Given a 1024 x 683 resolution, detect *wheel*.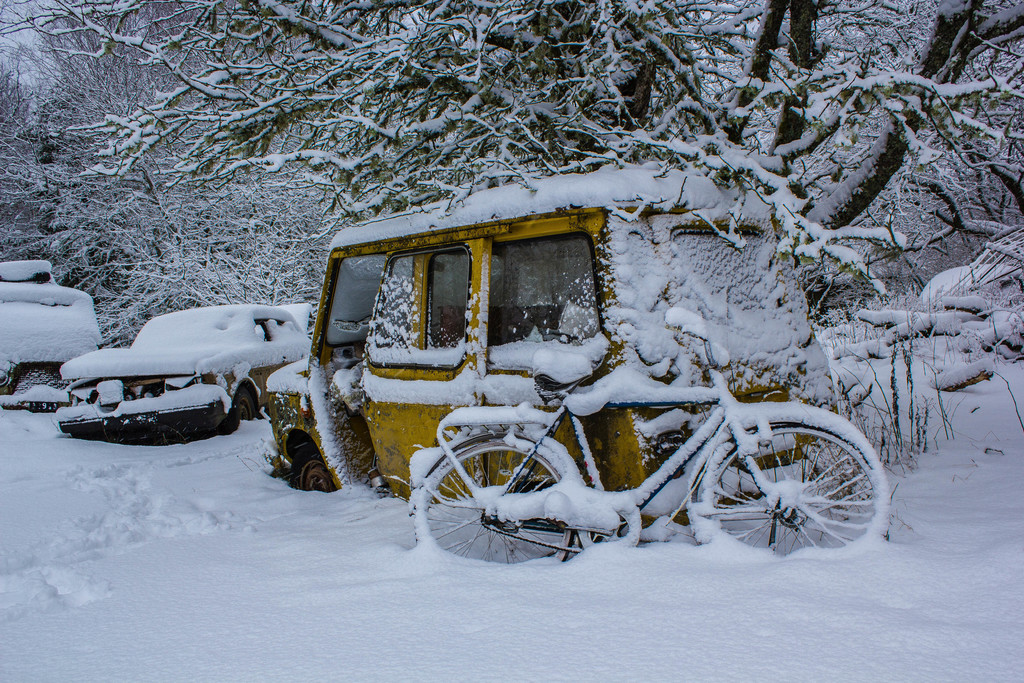
[x1=224, y1=386, x2=255, y2=439].
